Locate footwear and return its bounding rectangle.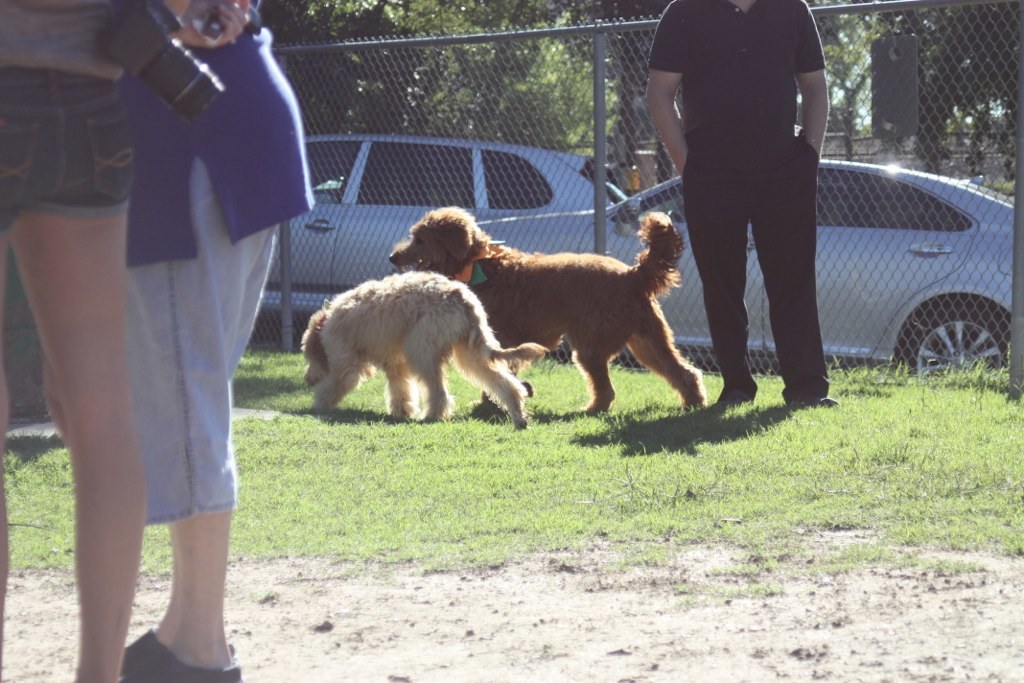
rect(715, 380, 762, 411).
